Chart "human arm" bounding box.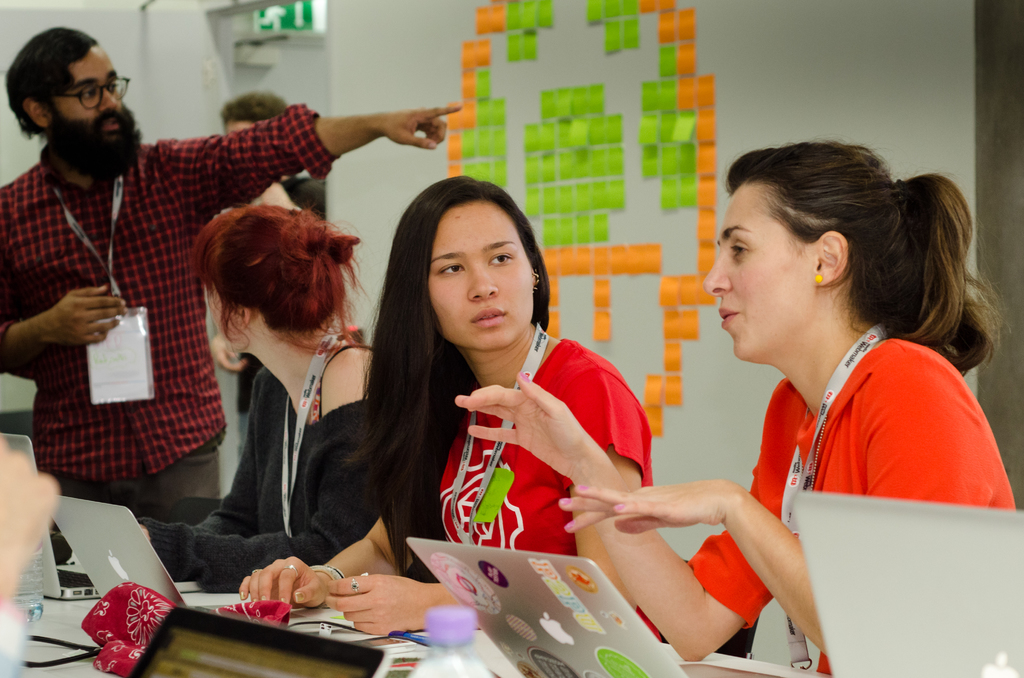
Charted: crop(323, 372, 650, 629).
